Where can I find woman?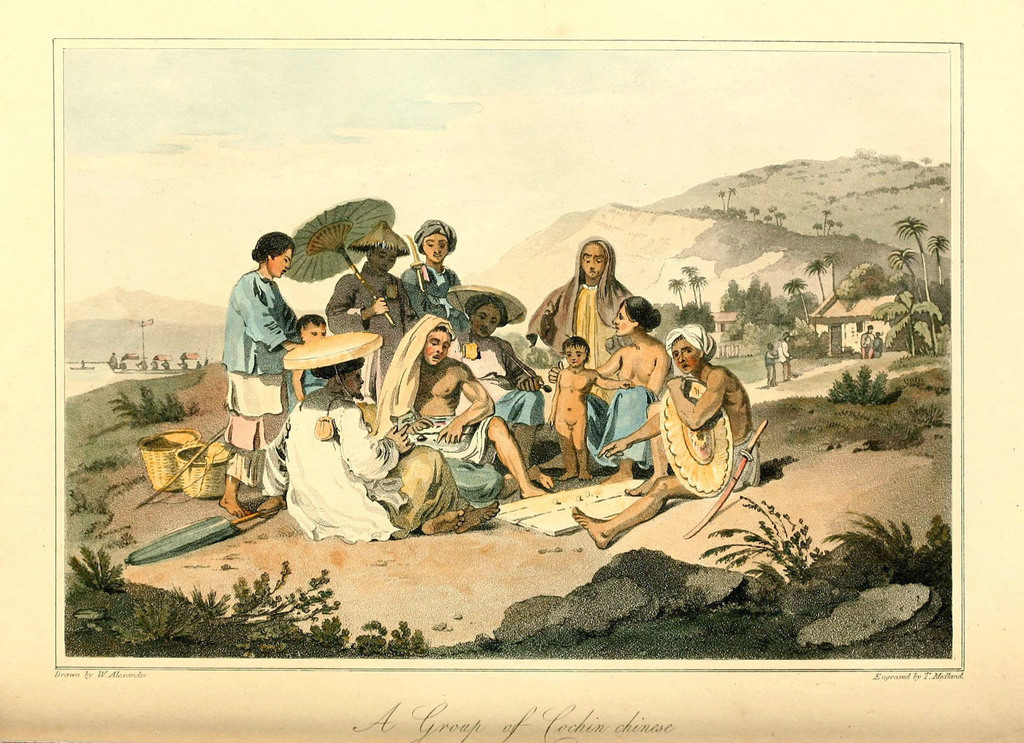
You can find it at bbox=[581, 297, 666, 481].
